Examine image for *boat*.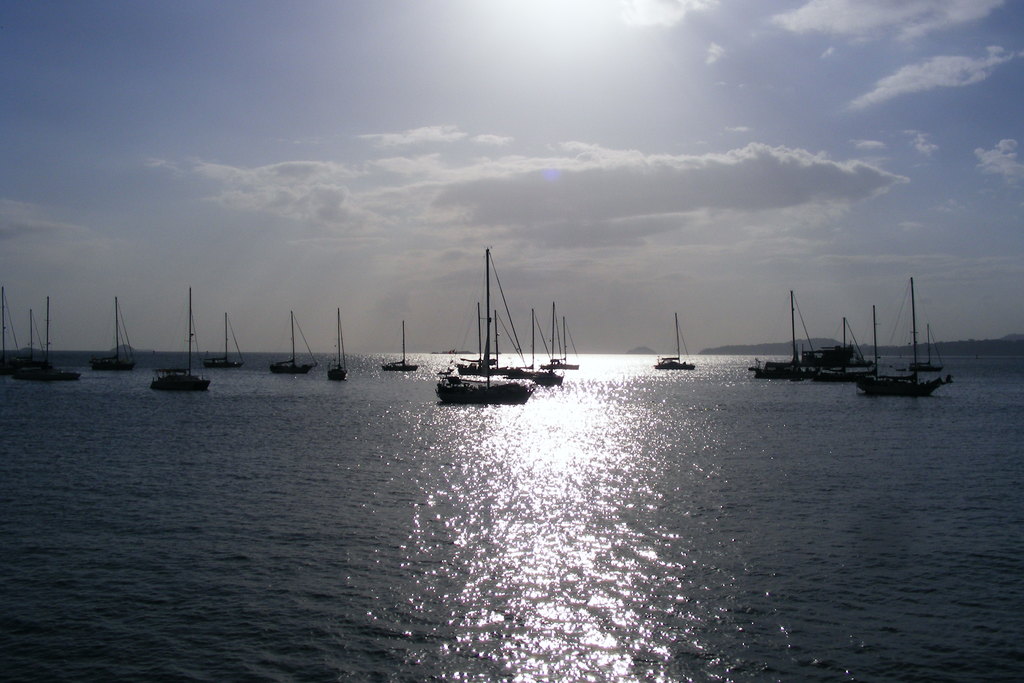
Examination result: [655, 317, 695, 369].
